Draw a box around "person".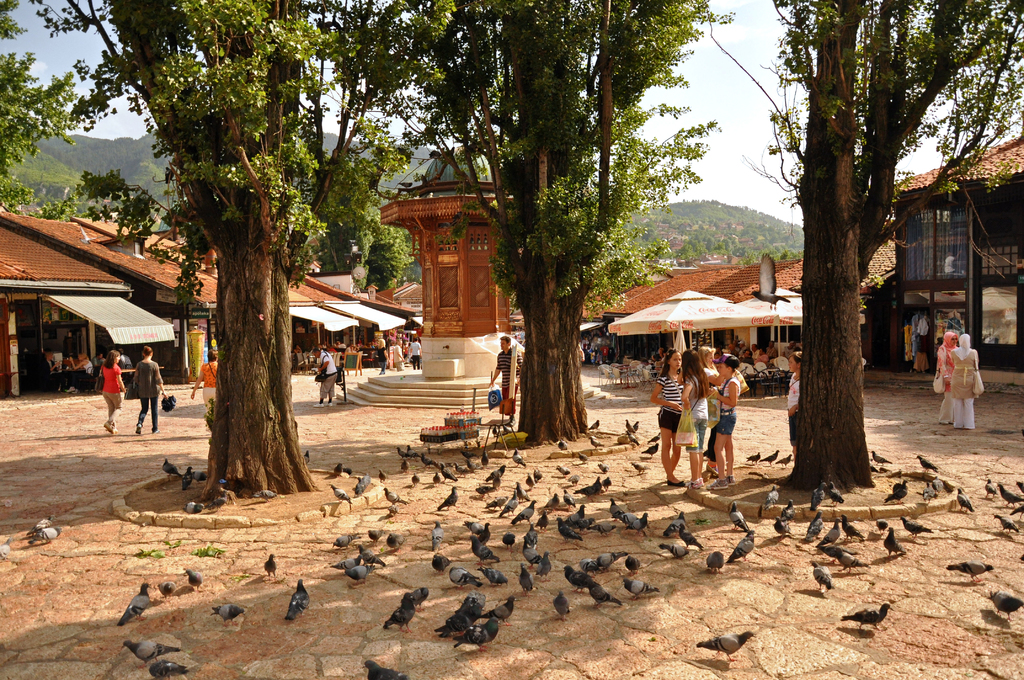
<bbox>678, 349, 707, 488</bbox>.
